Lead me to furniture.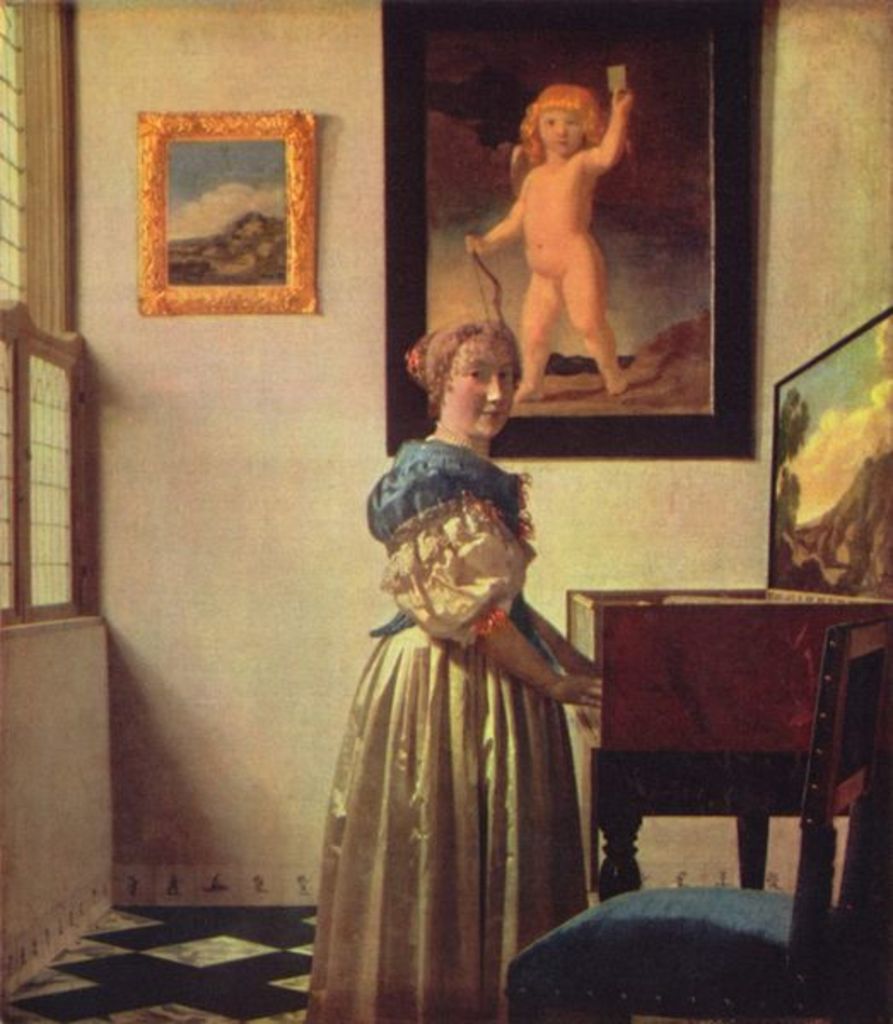
Lead to [502,614,891,1022].
